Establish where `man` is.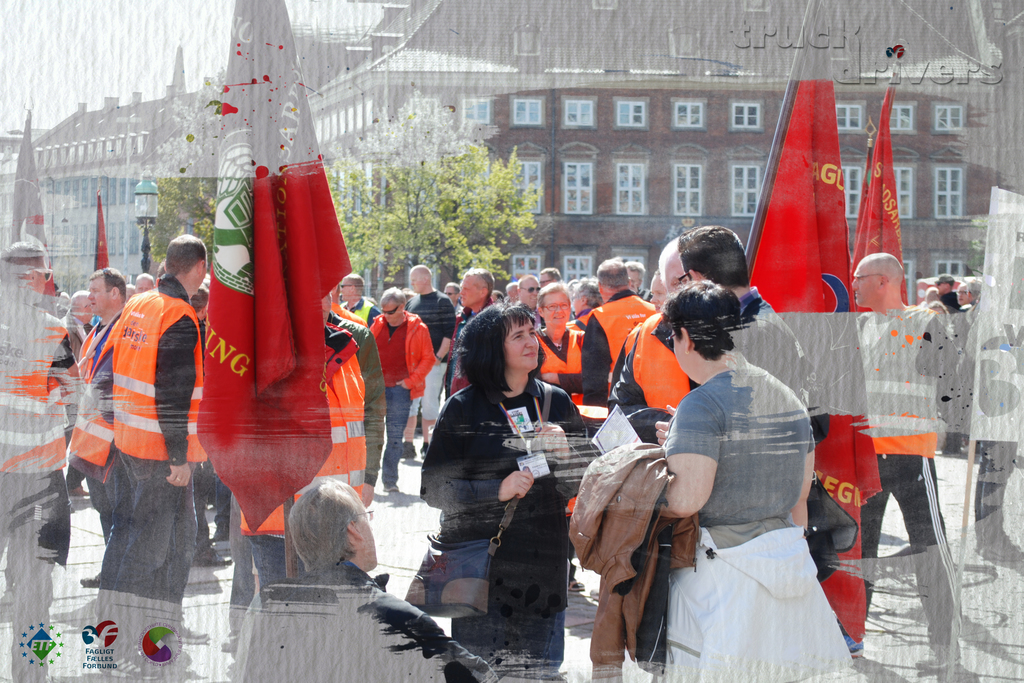
Established at l=0, t=228, r=76, b=682.
